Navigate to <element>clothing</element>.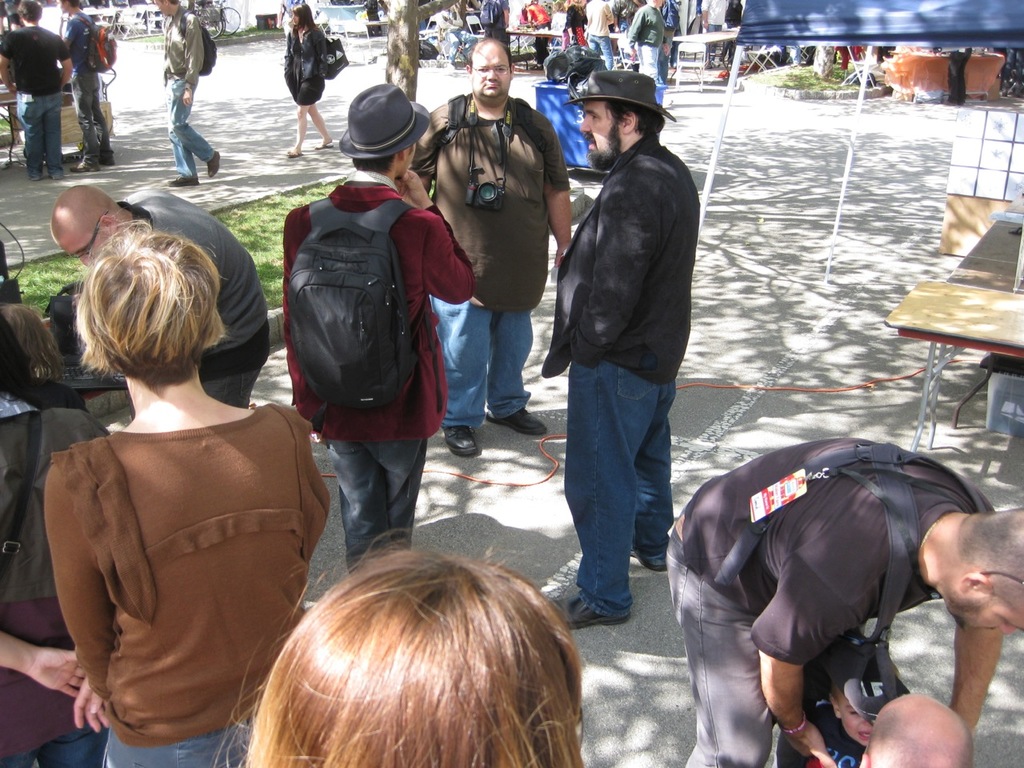
Navigation target: crop(626, 0, 658, 78).
